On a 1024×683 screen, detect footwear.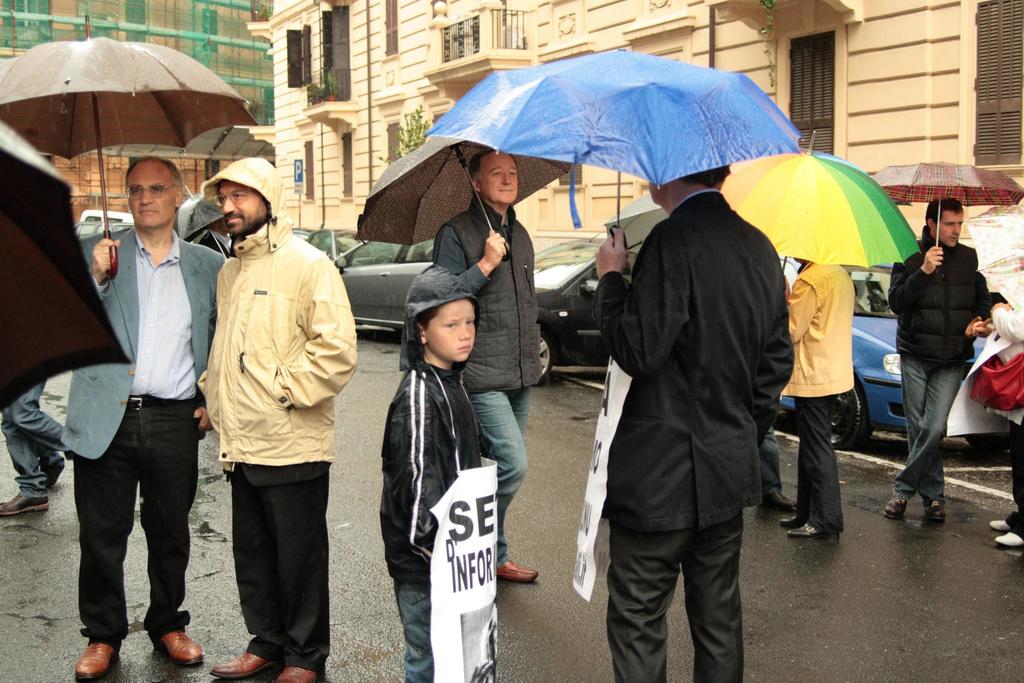
[x1=153, y1=630, x2=203, y2=667].
